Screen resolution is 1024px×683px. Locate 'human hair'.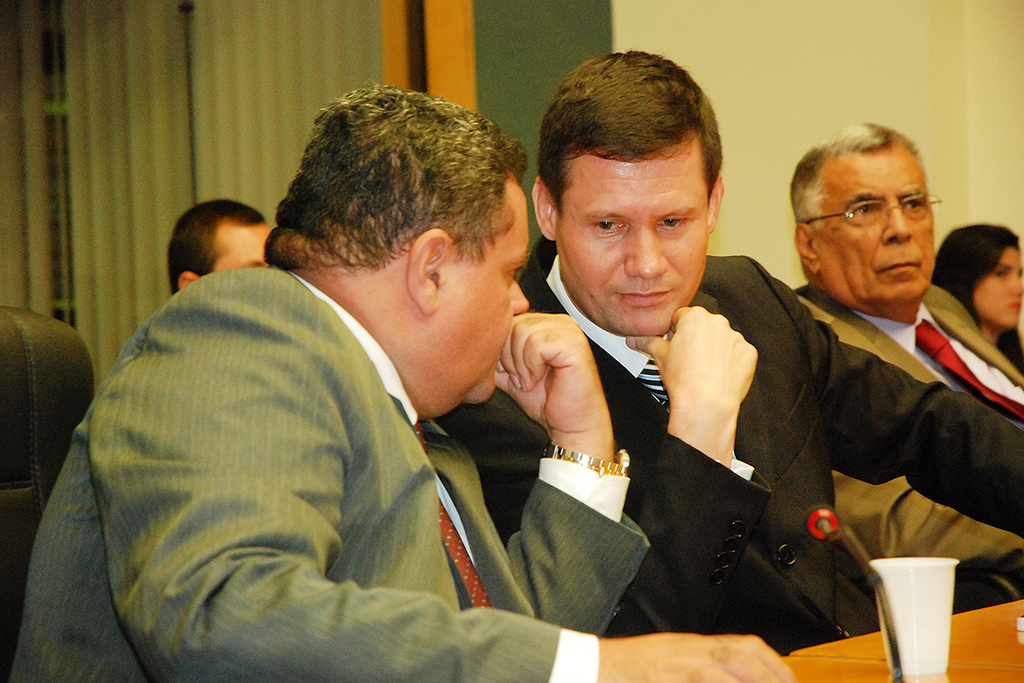
{"x1": 263, "y1": 79, "x2": 529, "y2": 283}.
